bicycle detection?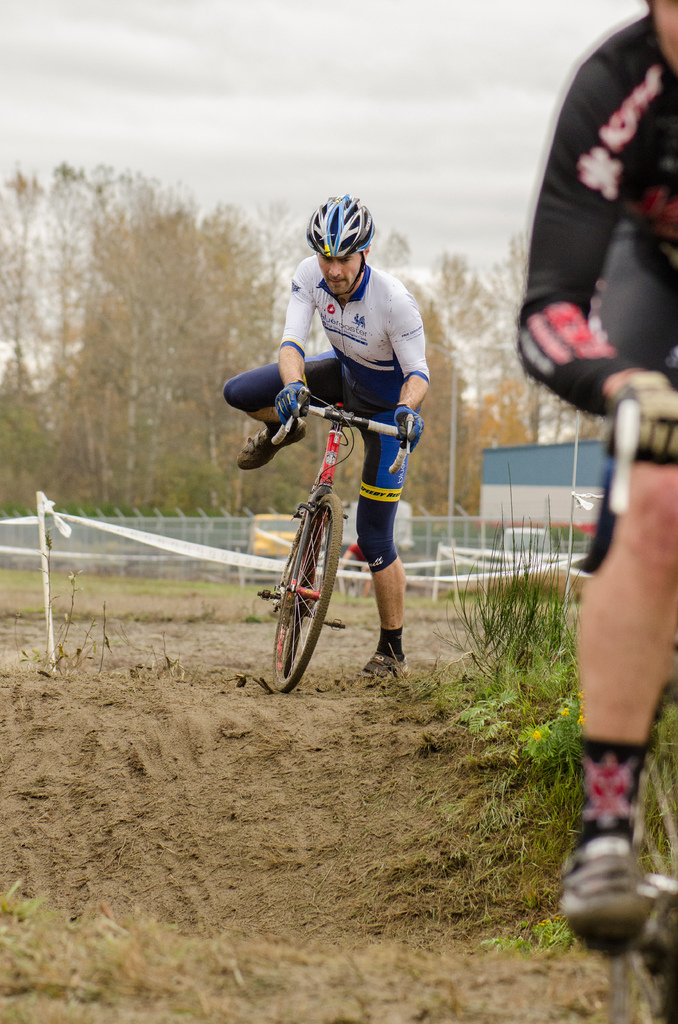
l=242, t=376, r=428, b=679
